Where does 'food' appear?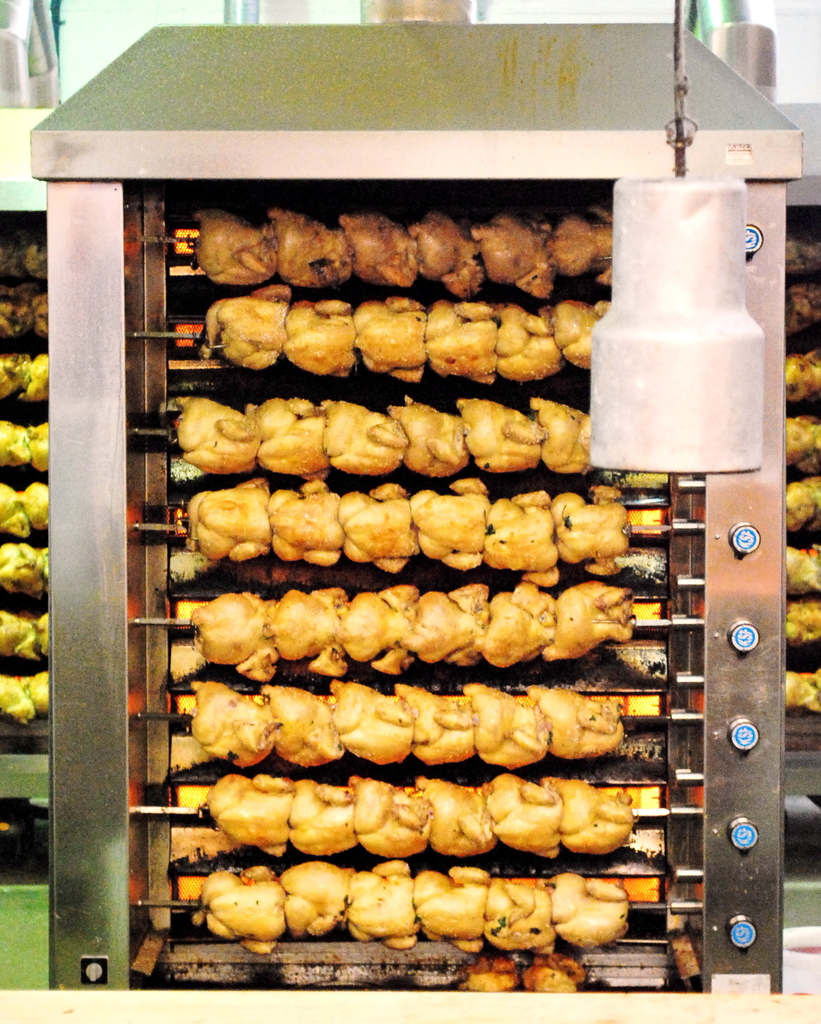
Appears at Rect(784, 230, 820, 275).
